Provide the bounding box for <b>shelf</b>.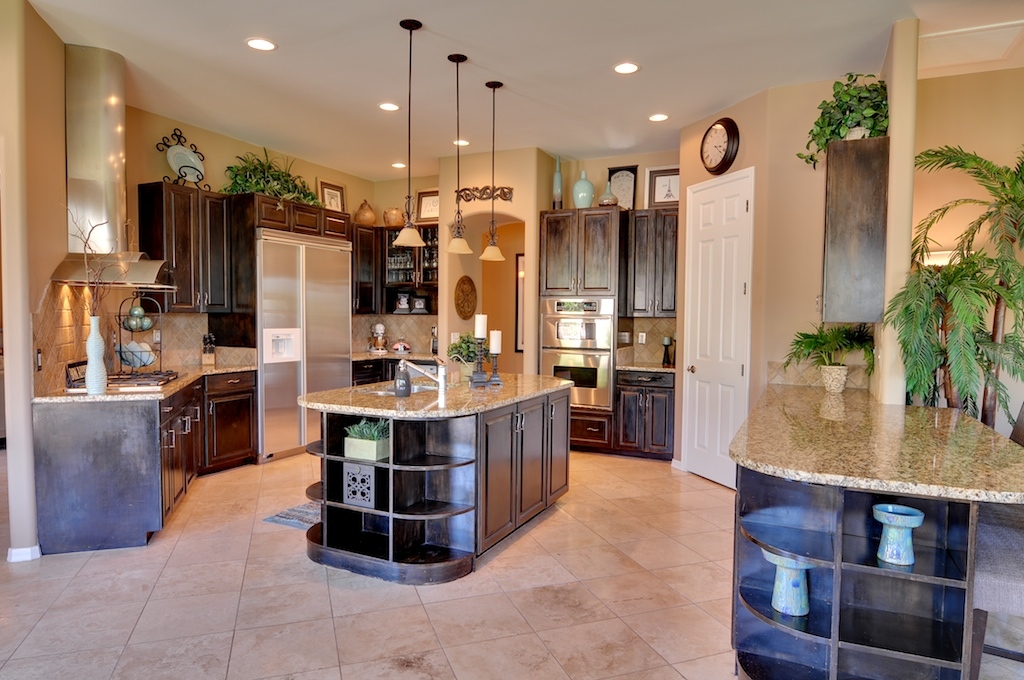
<region>731, 467, 985, 679</region>.
